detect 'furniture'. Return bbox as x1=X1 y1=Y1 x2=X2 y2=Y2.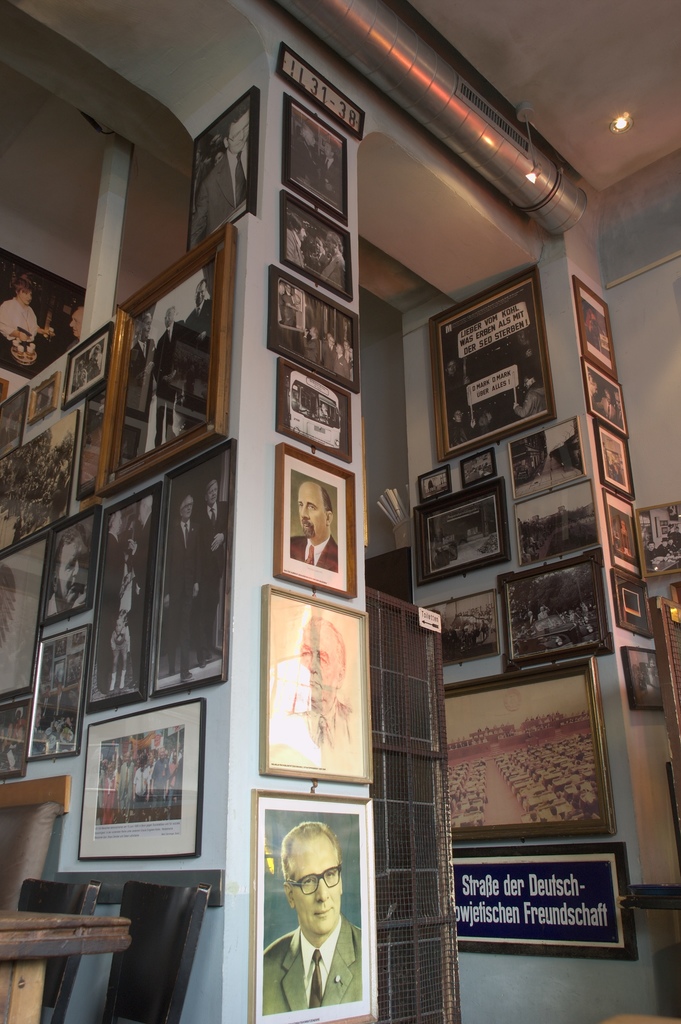
x1=14 y1=878 x2=101 y2=1023.
